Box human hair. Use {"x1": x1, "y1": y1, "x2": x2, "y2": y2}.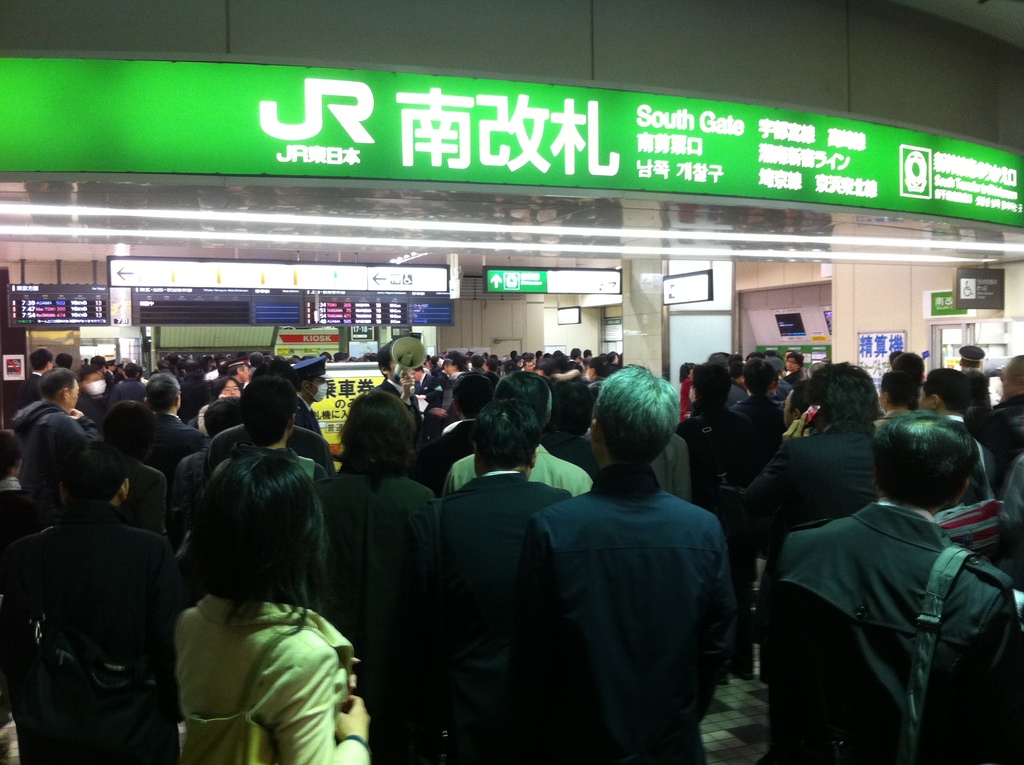
{"x1": 55, "y1": 353, "x2": 71, "y2": 368}.
